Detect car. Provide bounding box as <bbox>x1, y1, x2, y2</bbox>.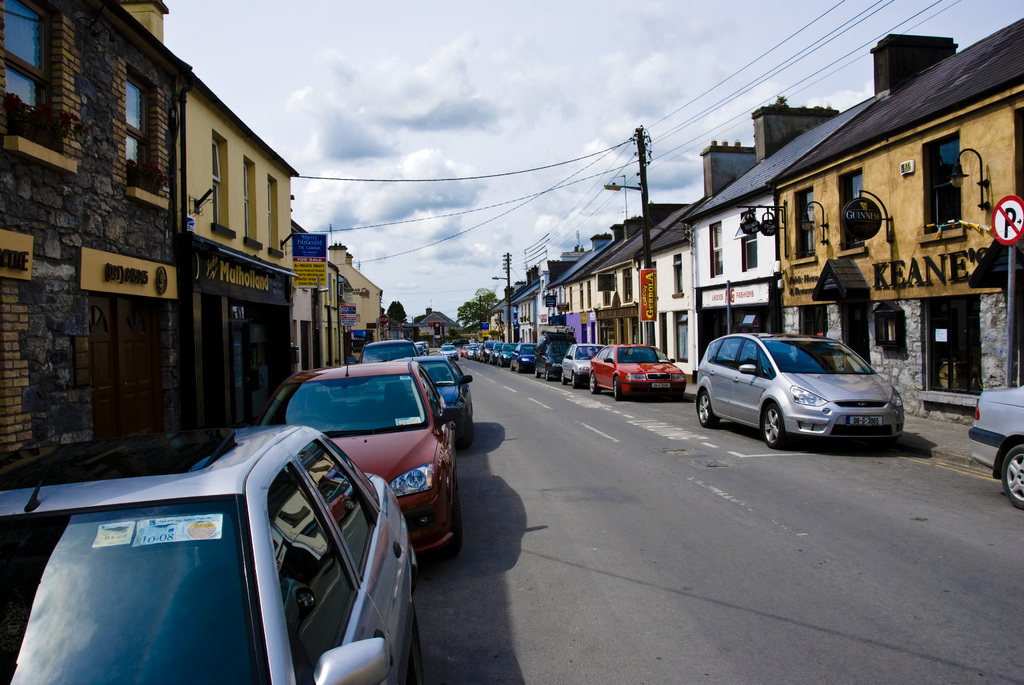
<bbox>690, 327, 915, 455</bbox>.
